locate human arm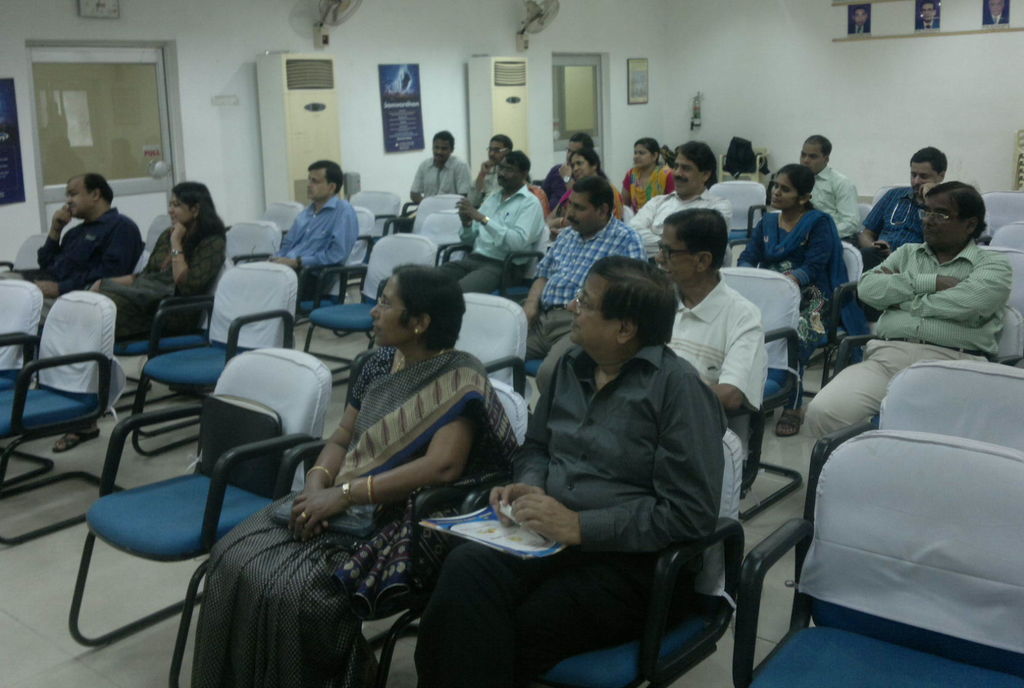
<region>666, 175, 675, 195</region>
